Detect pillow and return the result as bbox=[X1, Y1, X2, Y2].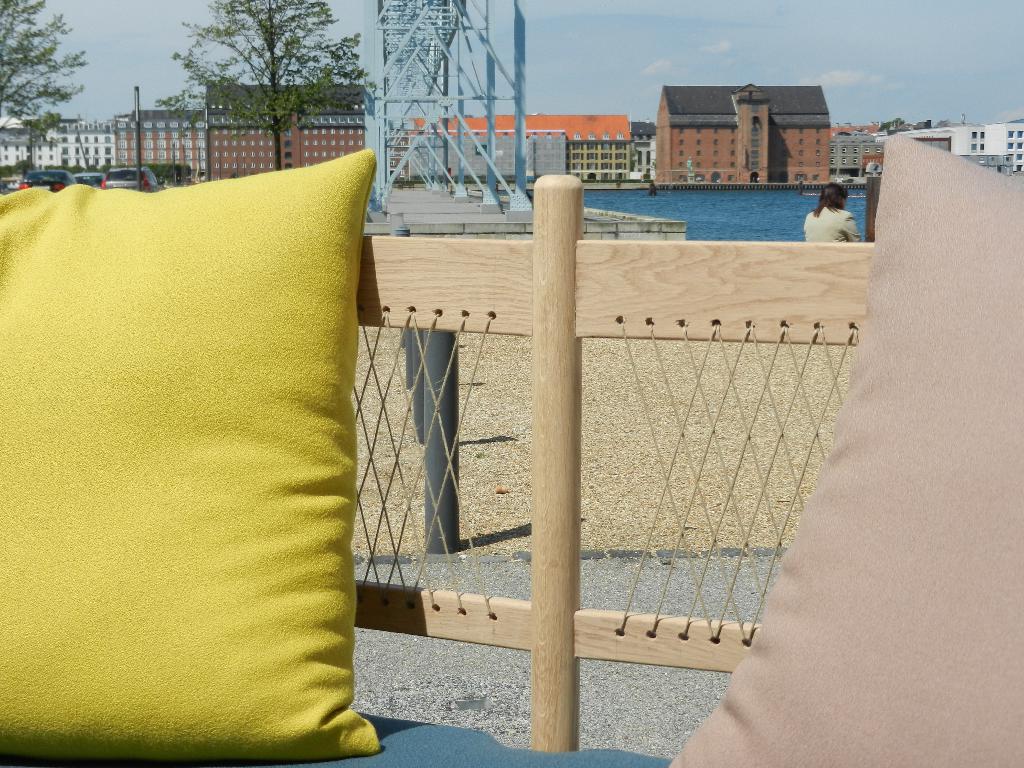
bbox=[0, 145, 390, 764].
